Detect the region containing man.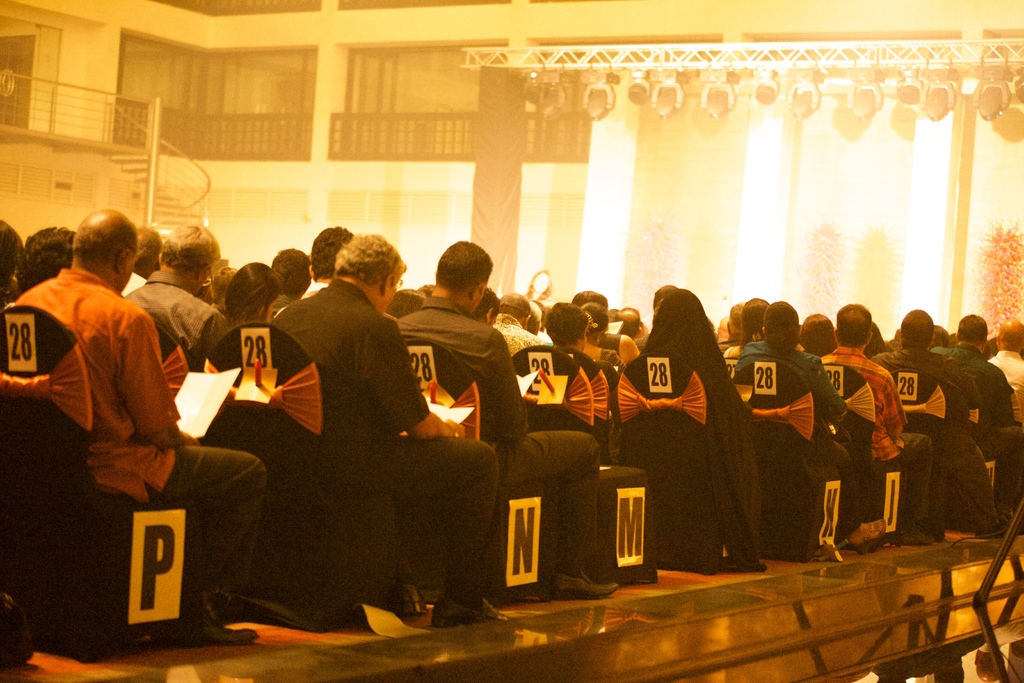
l=303, t=222, r=356, b=294.
